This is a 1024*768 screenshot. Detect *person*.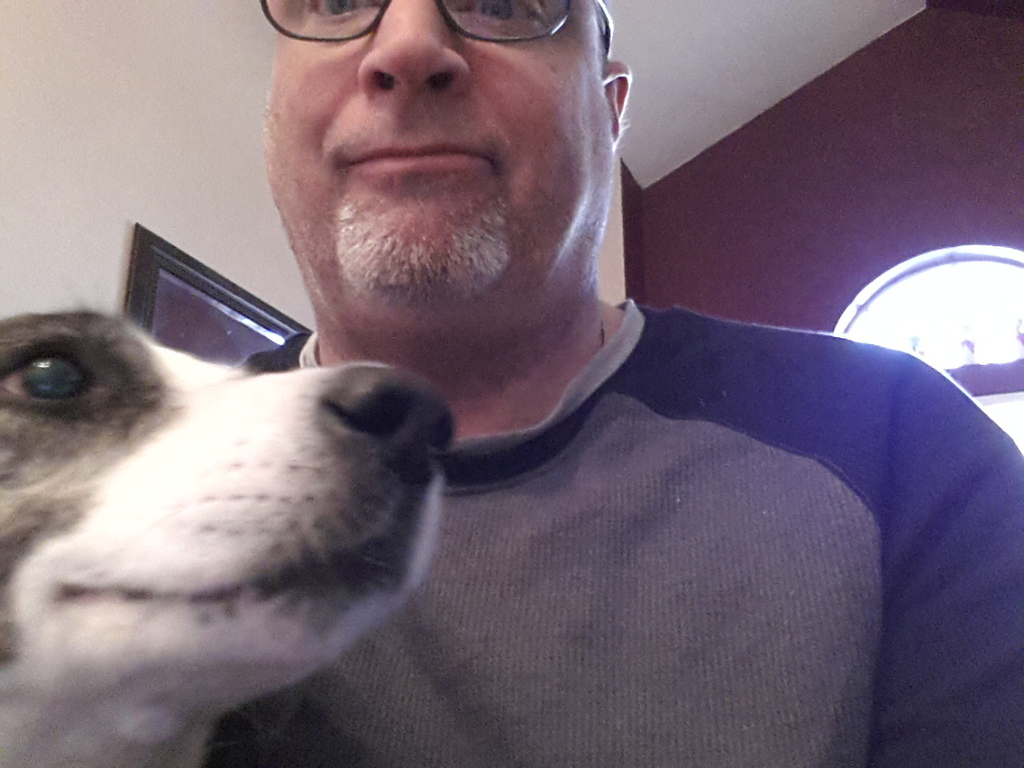
182/0/1023/767.
